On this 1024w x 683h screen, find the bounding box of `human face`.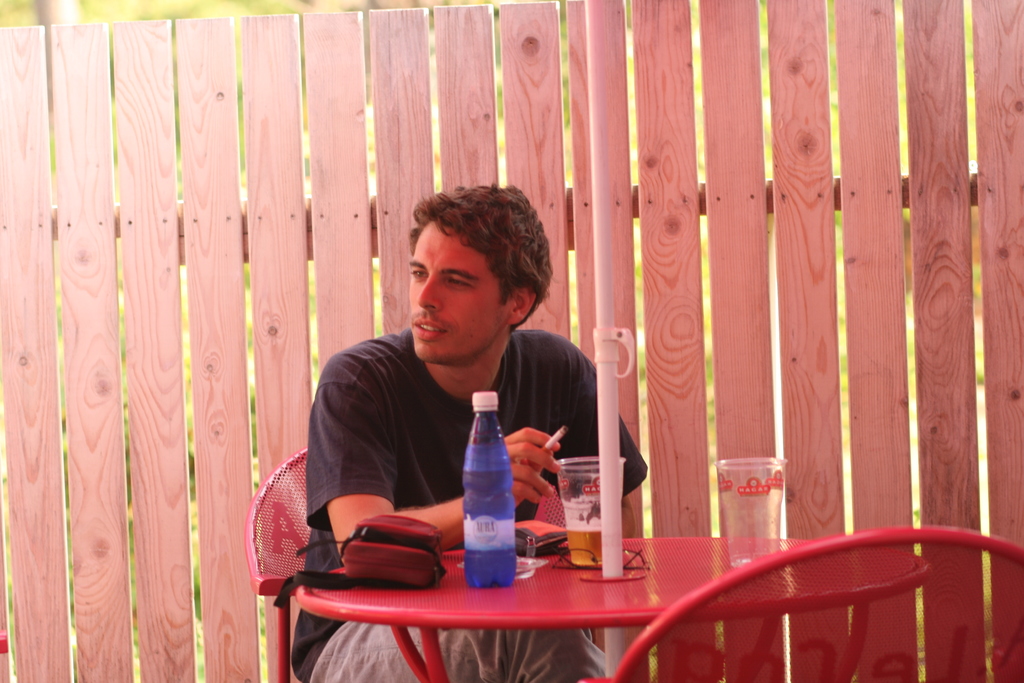
Bounding box: {"x1": 409, "y1": 220, "x2": 504, "y2": 362}.
